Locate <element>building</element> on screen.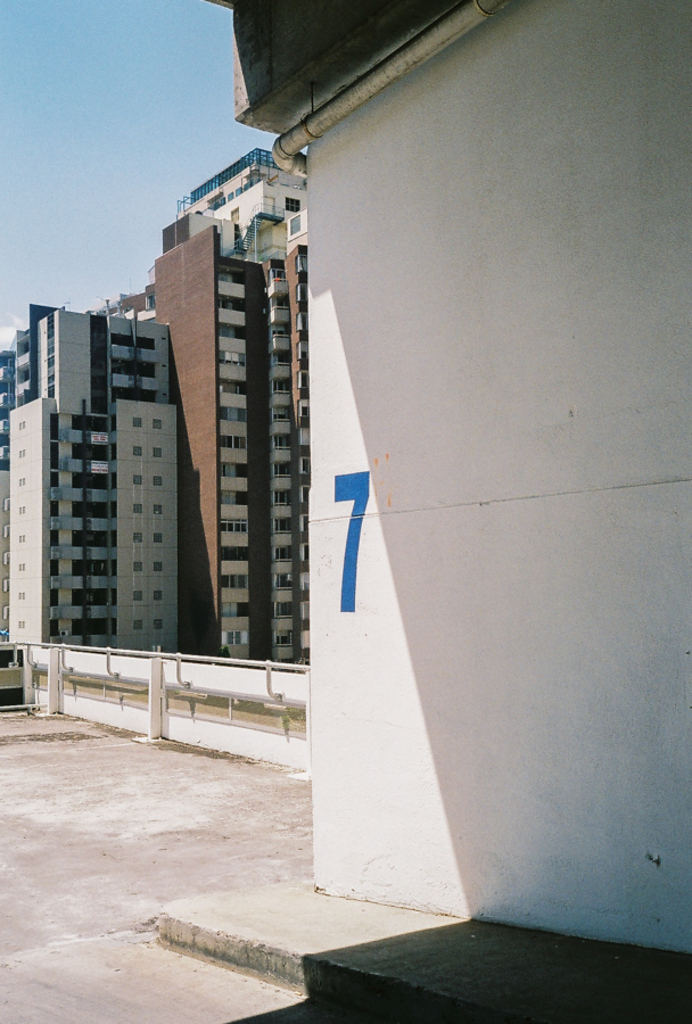
On screen at bbox=(105, 212, 306, 661).
